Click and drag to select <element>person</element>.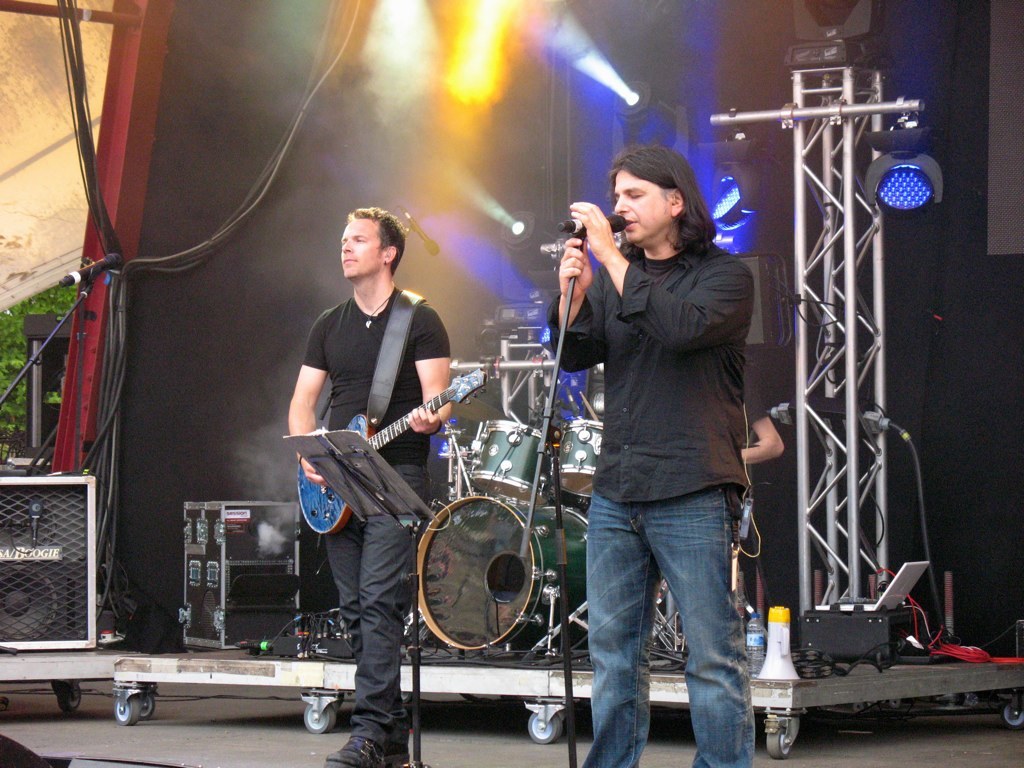
Selection: 742/377/781/475.
